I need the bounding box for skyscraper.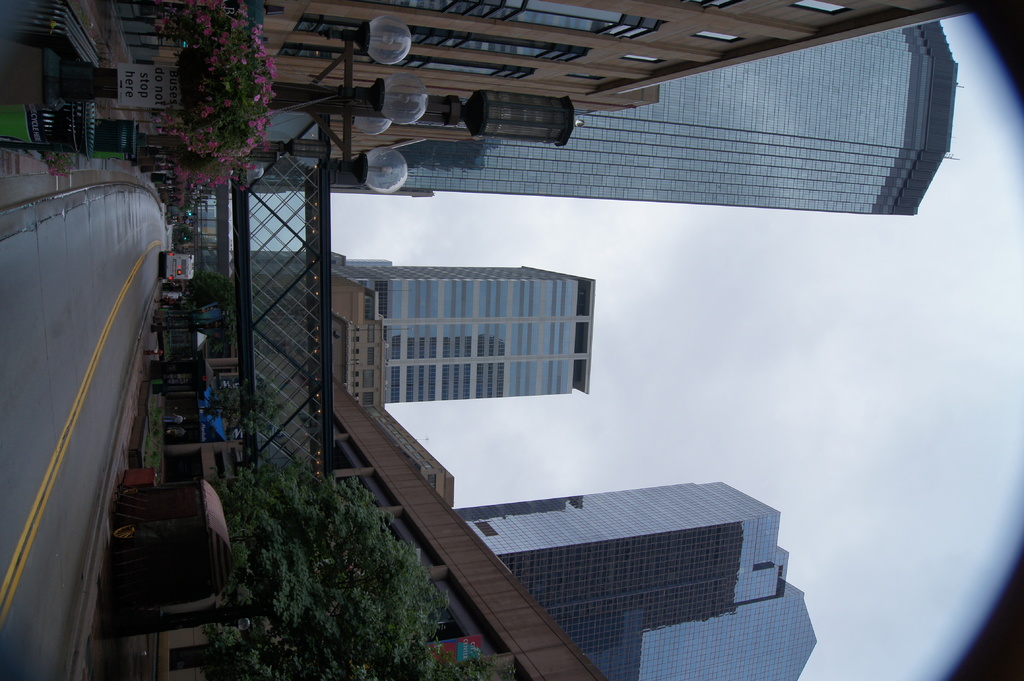
Here it is: <box>221,8,943,230</box>.
